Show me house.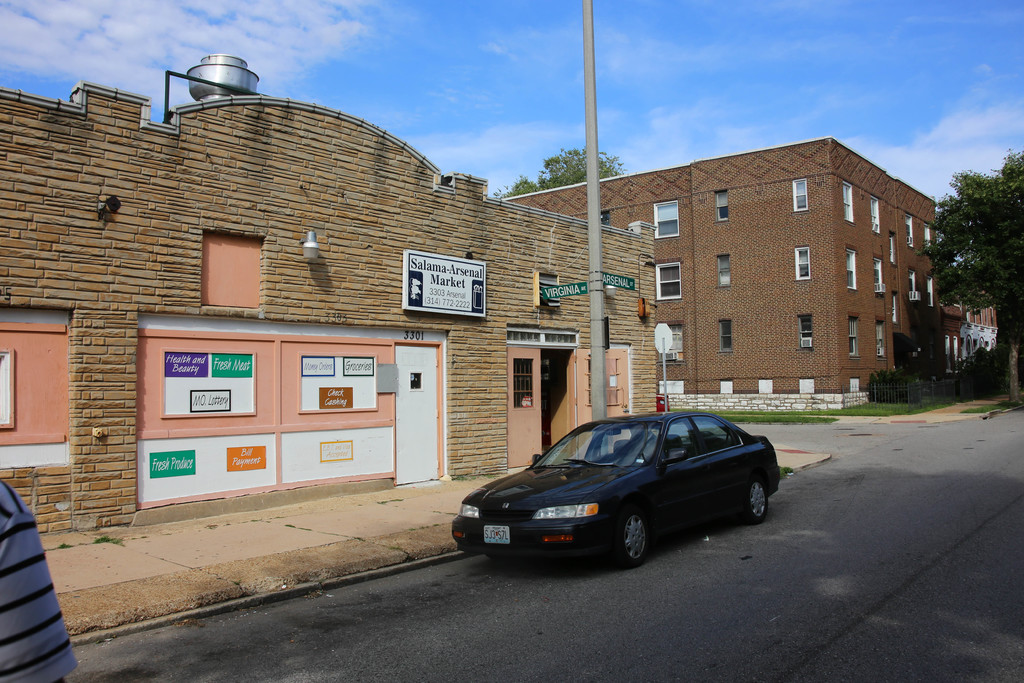
house is here: 0/51/657/532.
